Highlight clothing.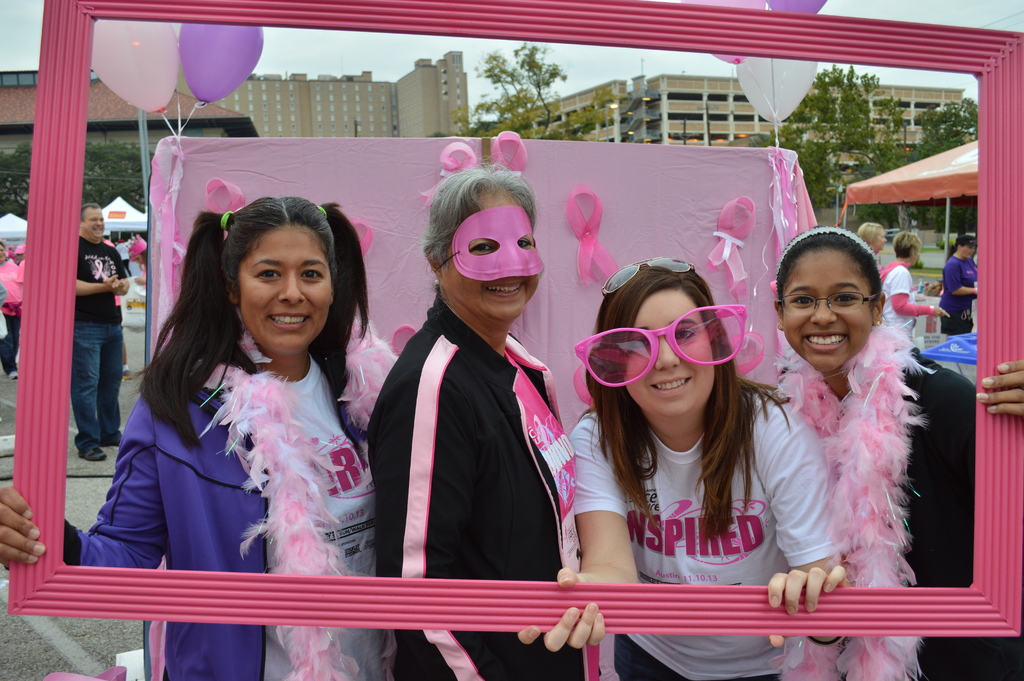
Highlighted region: crop(875, 259, 934, 334).
